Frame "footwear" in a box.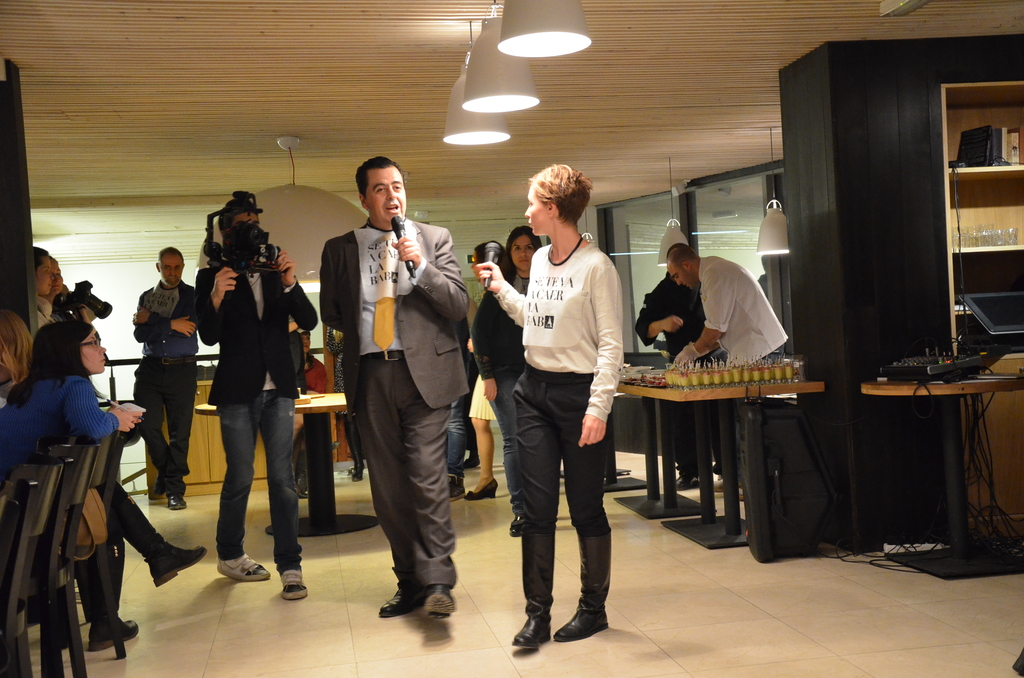
box(376, 582, 428, 617).
